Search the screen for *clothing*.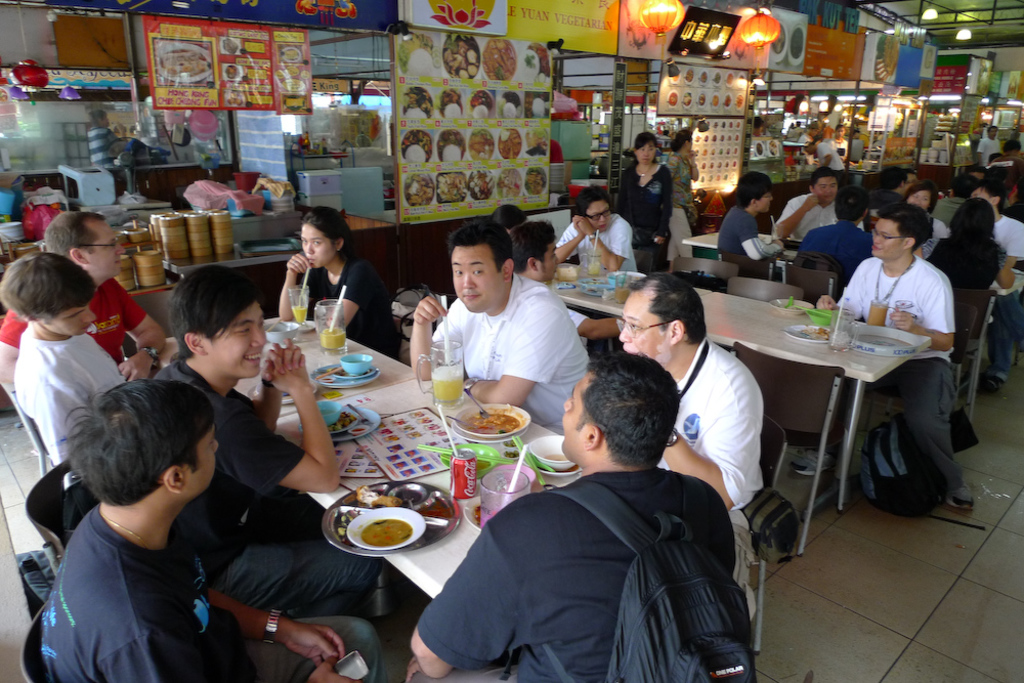
Found at detection(0, 274, 148, 368).
